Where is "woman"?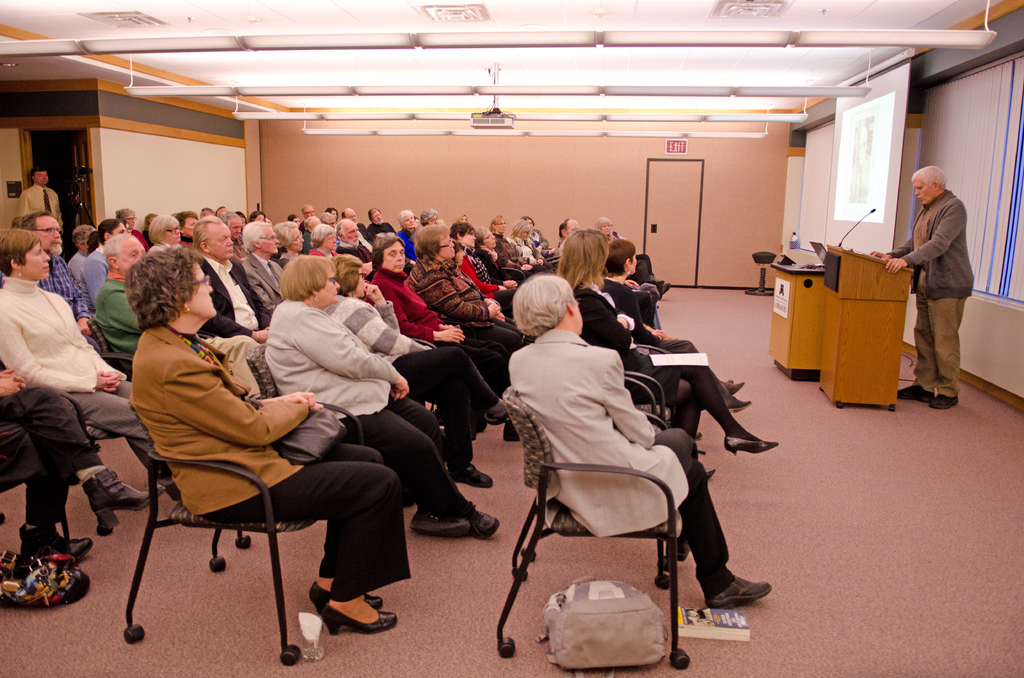
246/210/270/221.
